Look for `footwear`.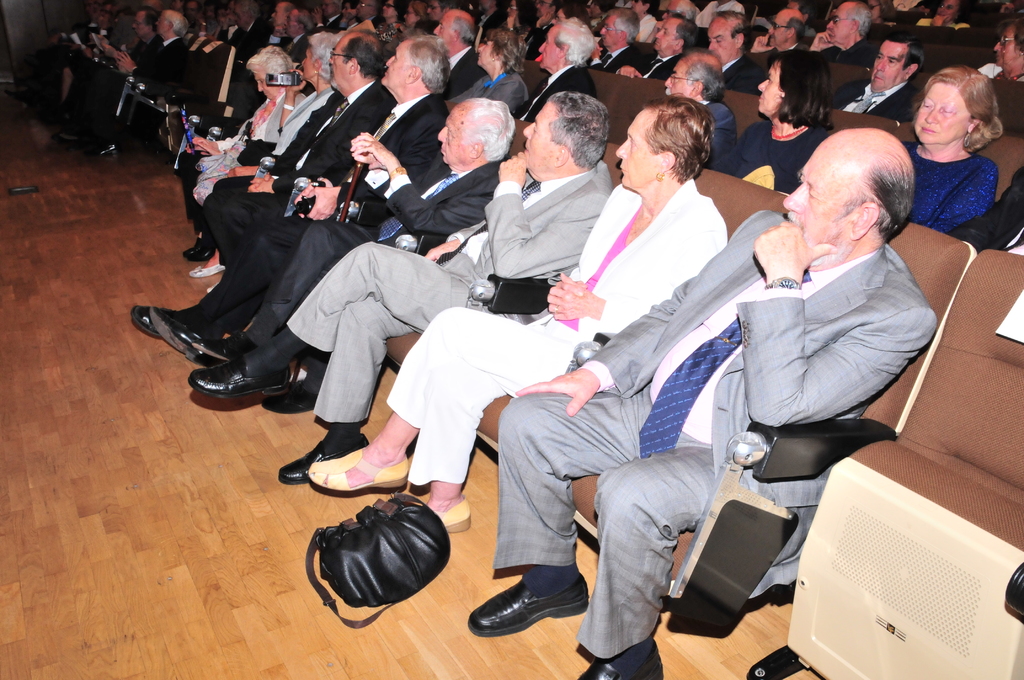
Found: 188, 264, 225, 280.
